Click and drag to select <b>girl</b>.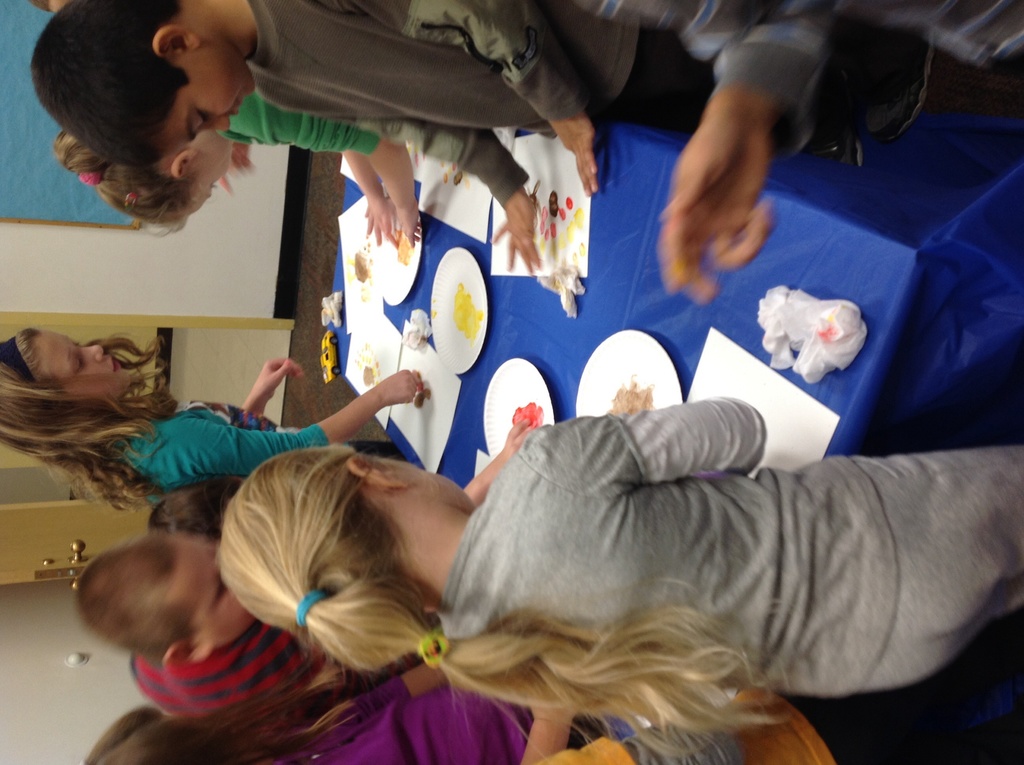
Selection: 212/391/1023/764.
